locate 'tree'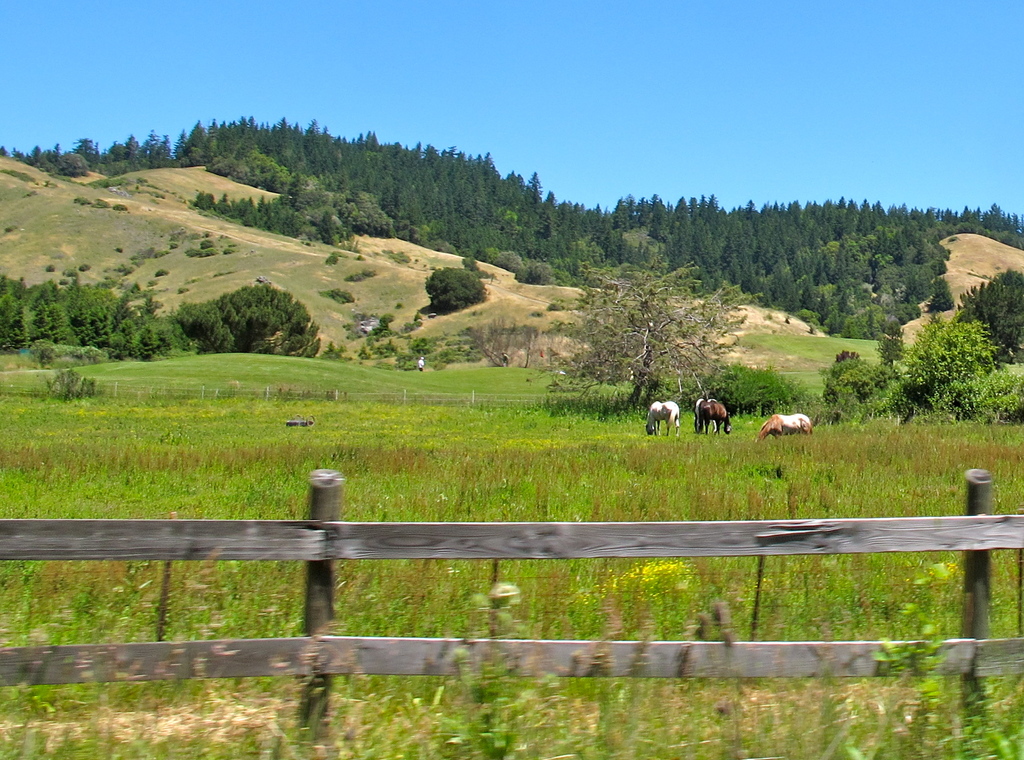
bbox=(952, 264, 1023, 362)
